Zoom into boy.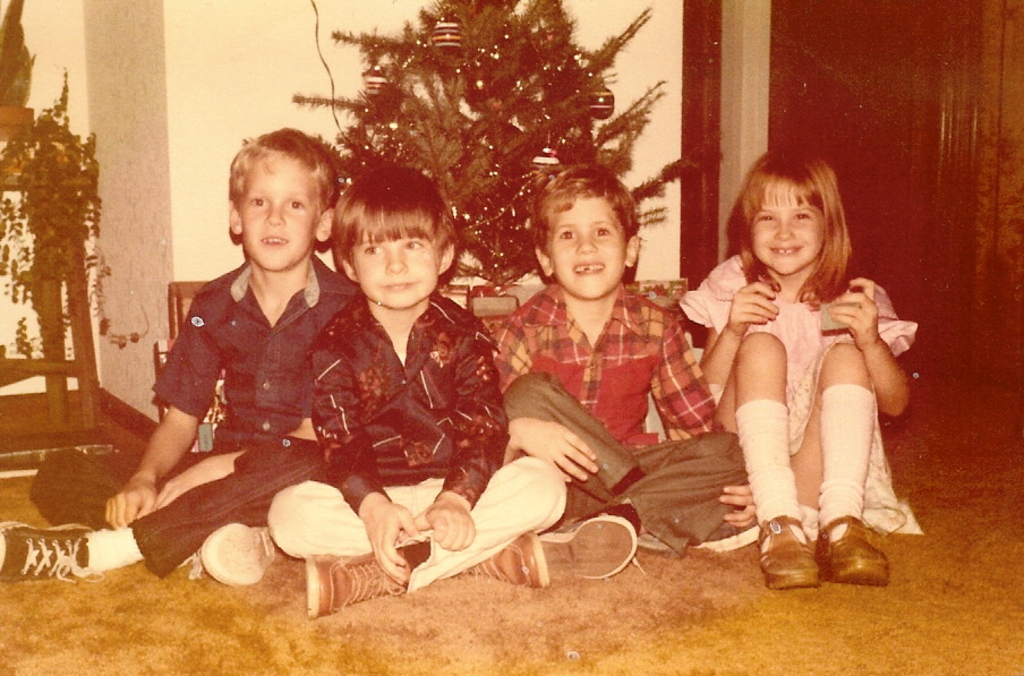
Zoom target: 0,127,353,580.
